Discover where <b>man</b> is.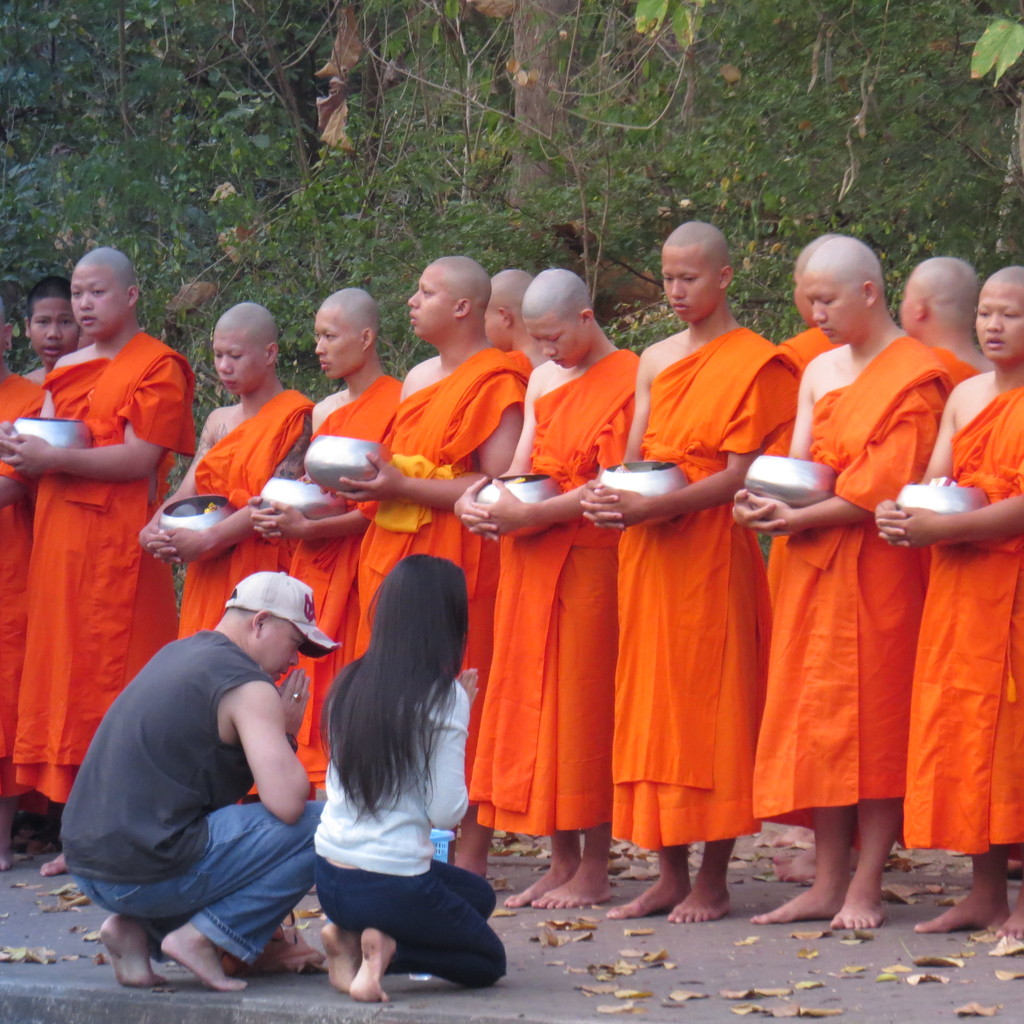
Discovered at [left=319, top=252, right=529, bottom=655].
